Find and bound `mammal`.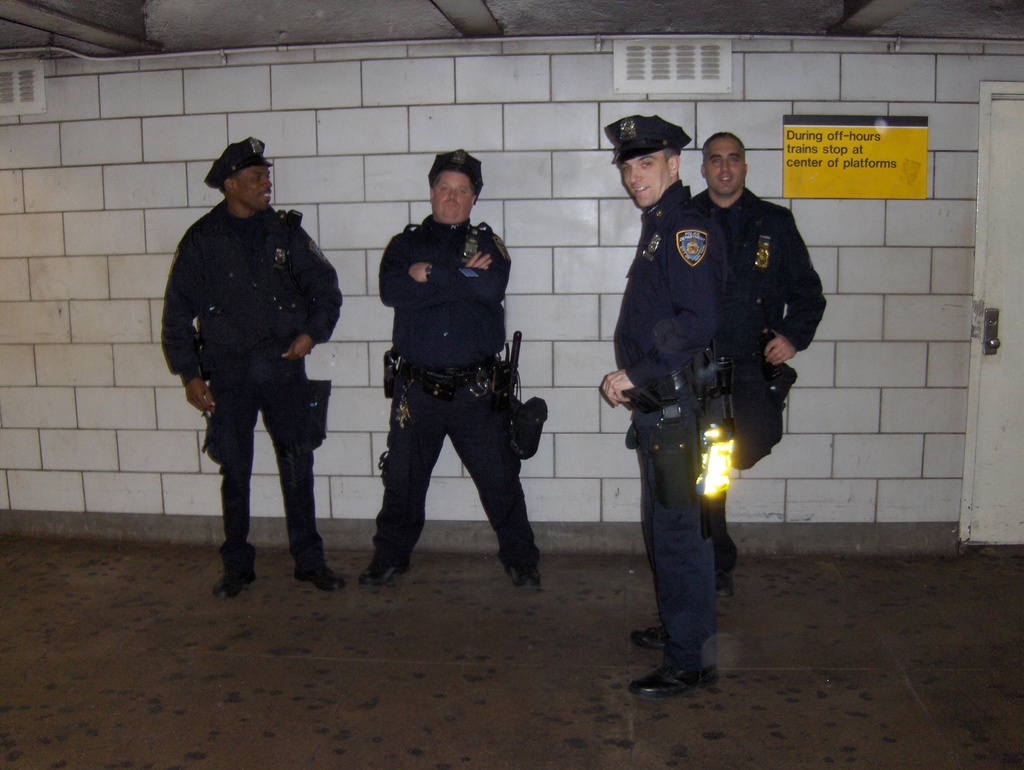
Bound: BBox(162, 133, 344, 595).
